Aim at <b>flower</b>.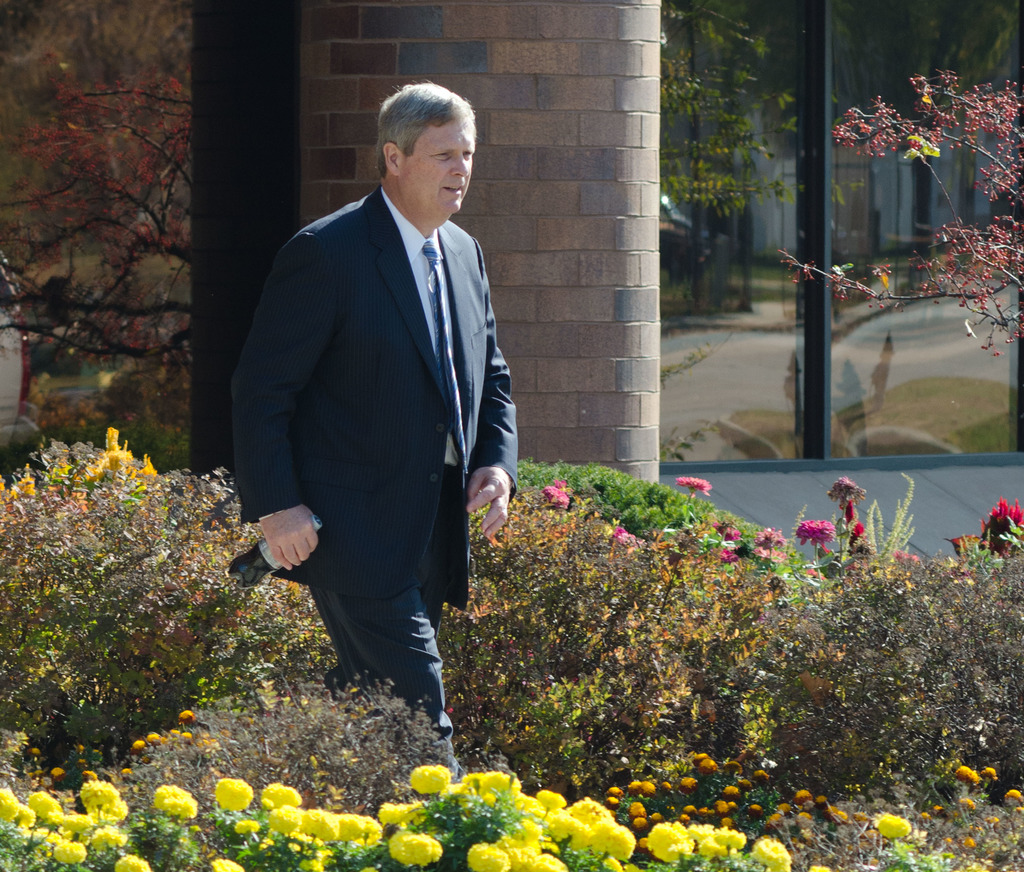
Aimed at <bbox>28, 790, 63, 823</bbox>.
